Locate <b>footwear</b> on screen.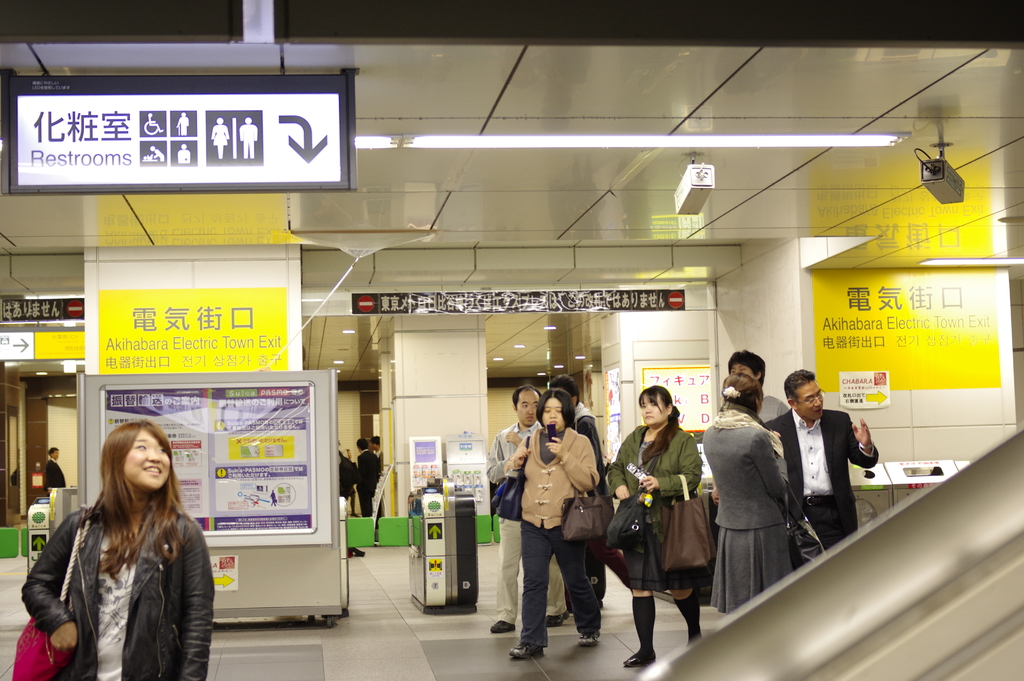
On screen at [left=348, top=548, right=365, bottom=557].
